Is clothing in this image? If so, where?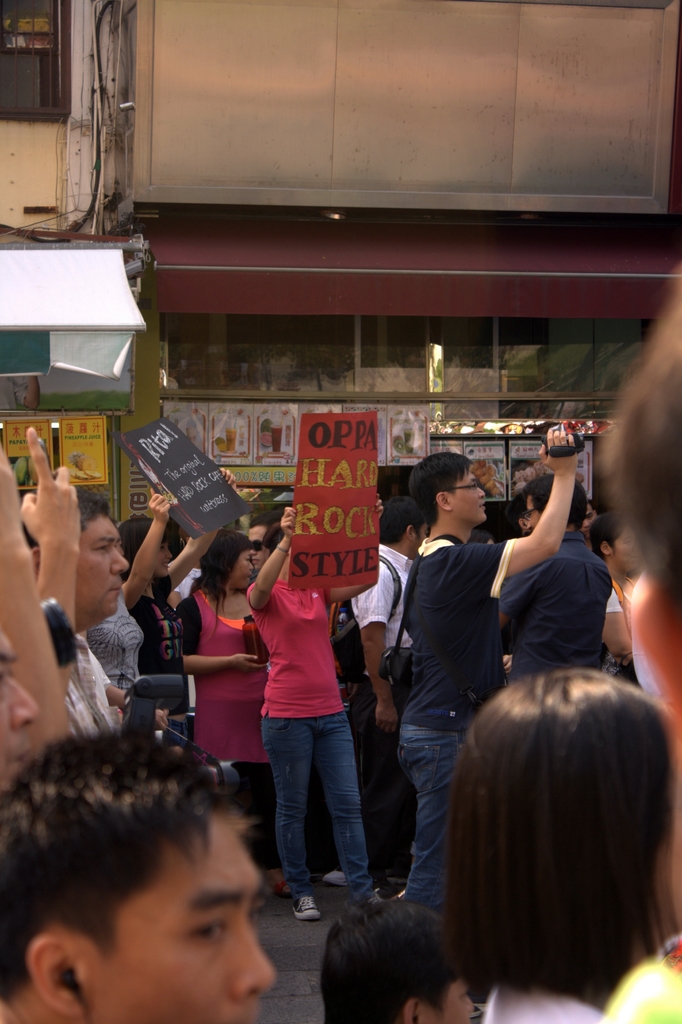
Yes, at [x1=248, y1=534, x2=371, y2=885].
